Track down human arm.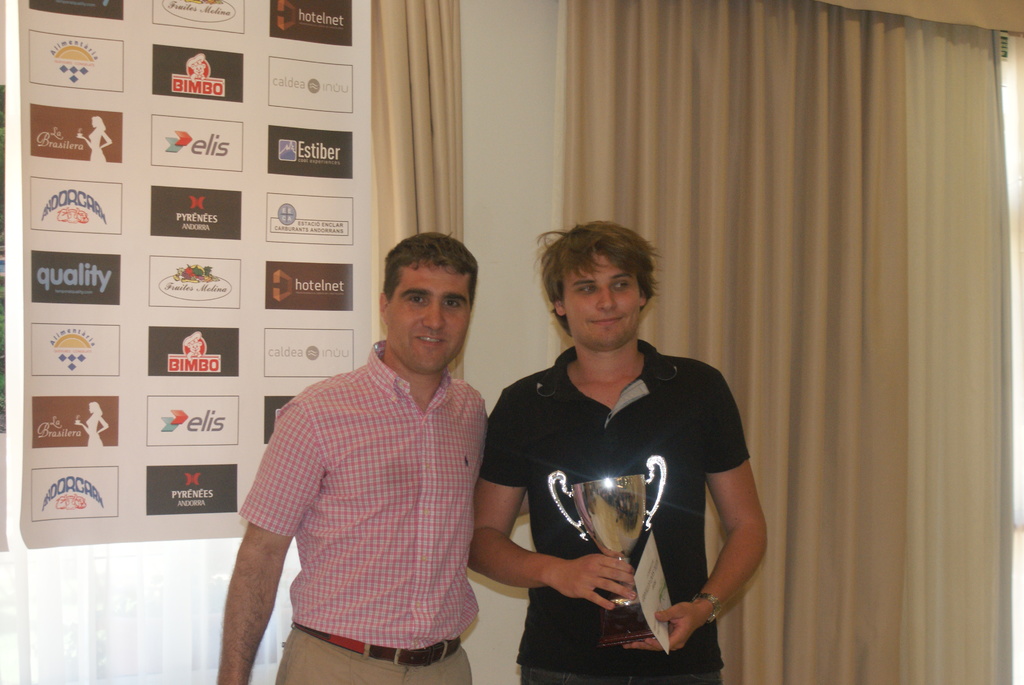
Tracked to region(461, 377, 639, 620).
